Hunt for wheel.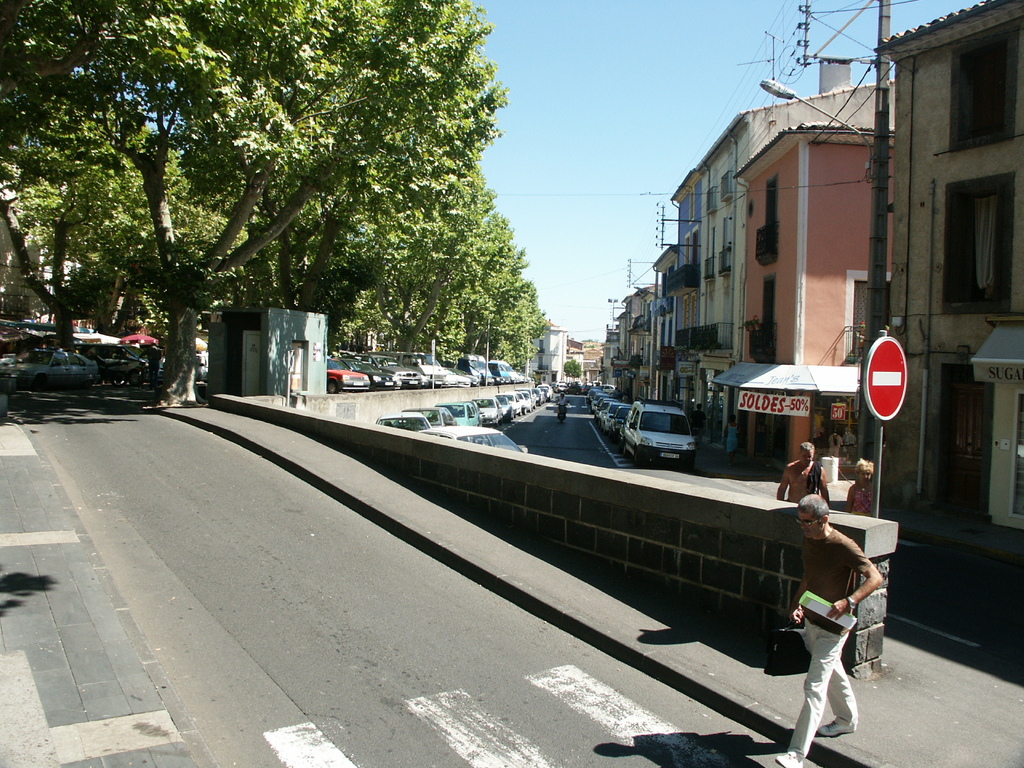
Hunted down at <box>115,363,152,389</box>.
